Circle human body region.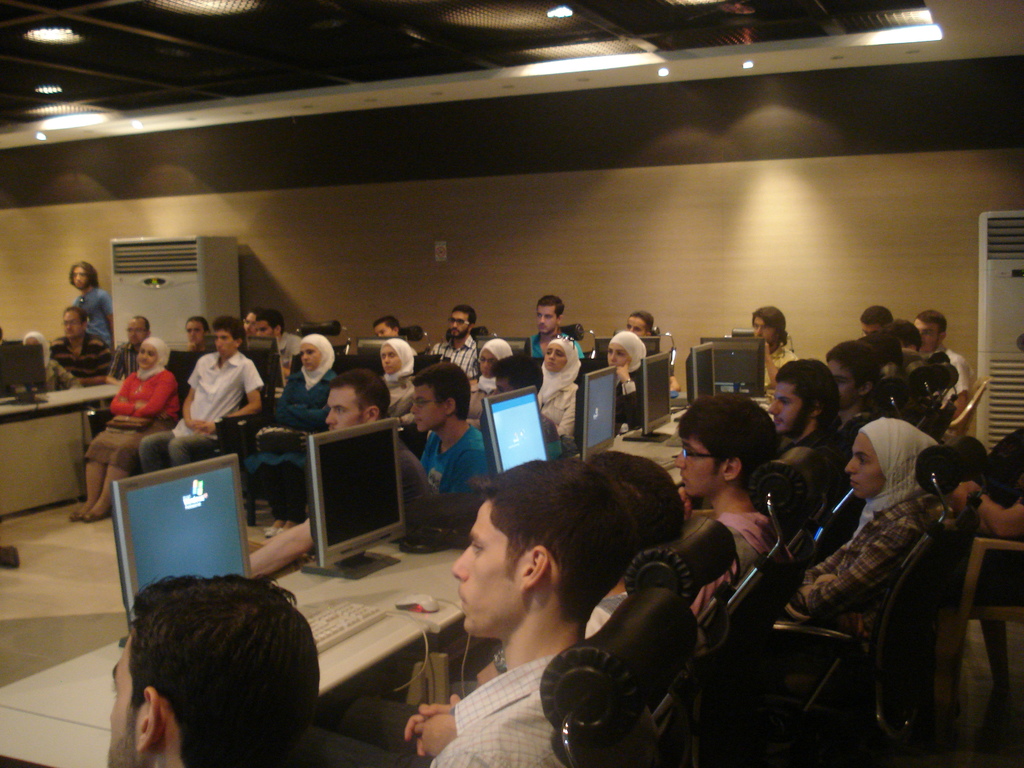
Region: detection(593, 330, 645, 426).
